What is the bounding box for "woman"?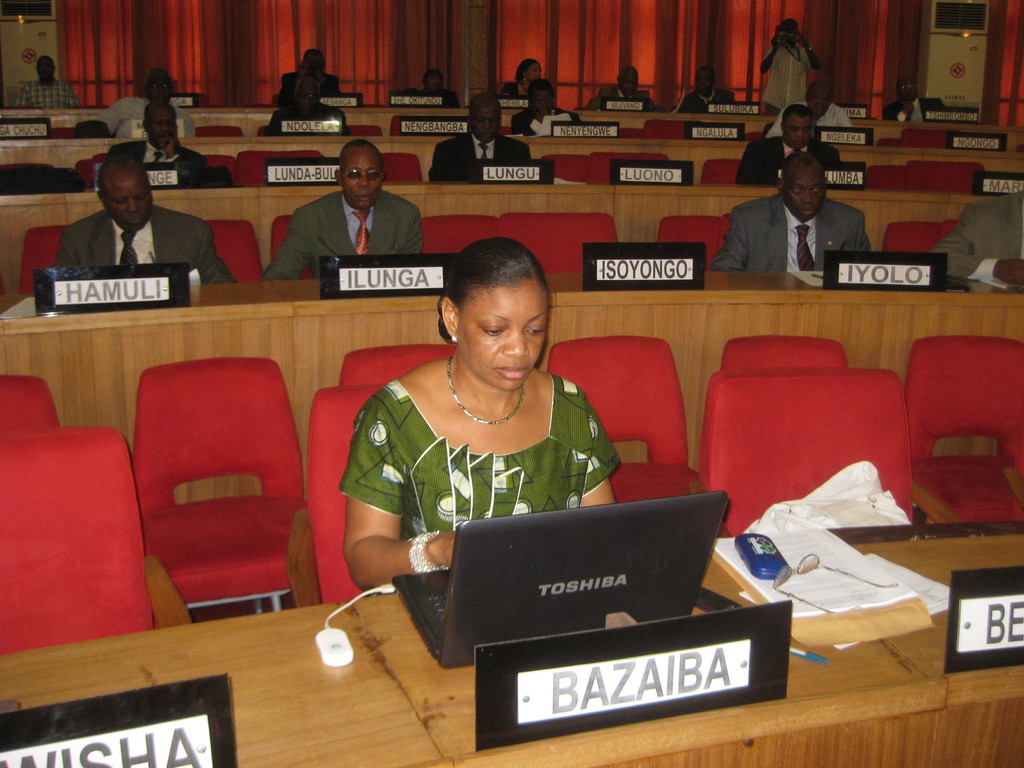
region(308, 238, 643, 611).
